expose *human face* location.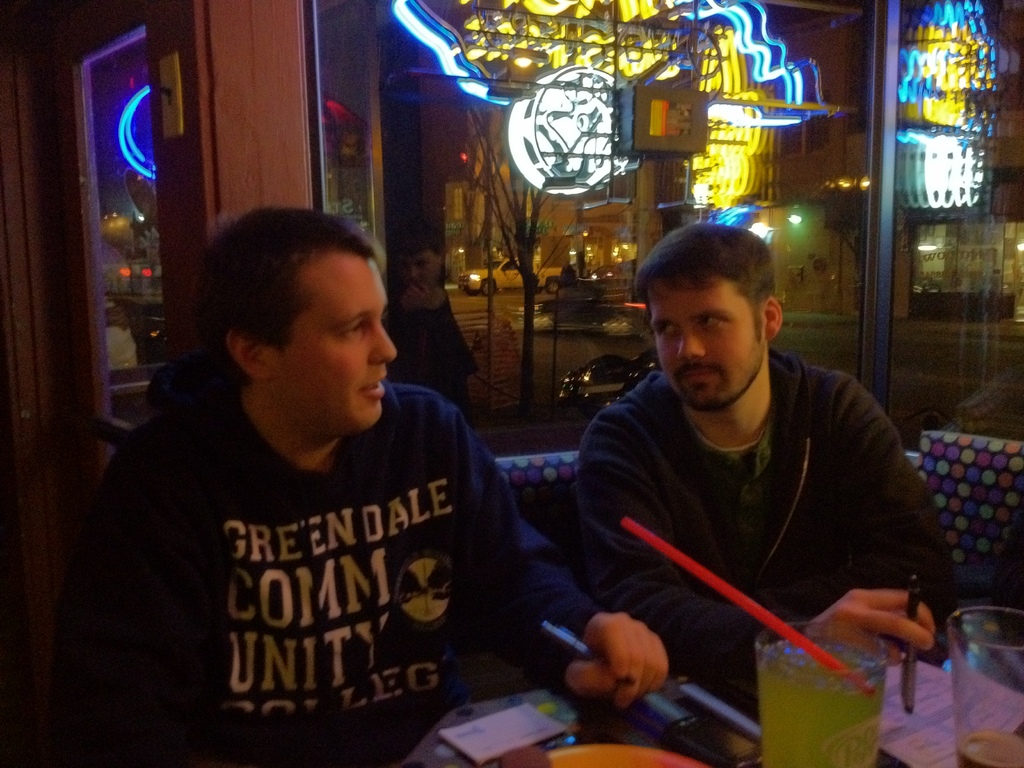
Exposed at rect(652, 276, 764, 405).
